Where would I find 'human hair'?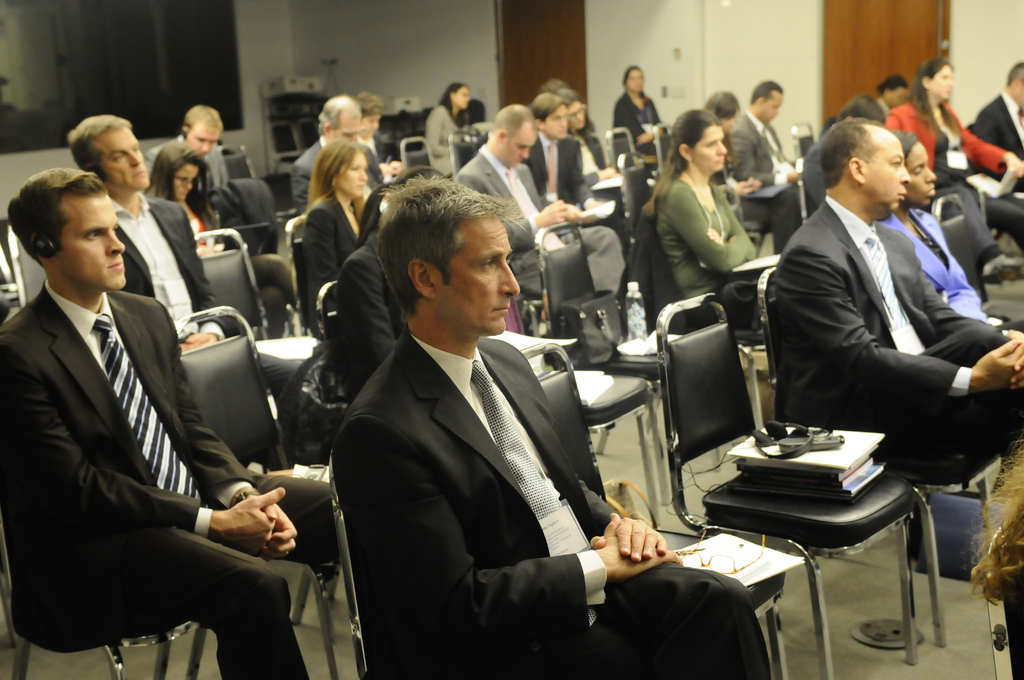
At BBox(180, 102, 225, 138).
